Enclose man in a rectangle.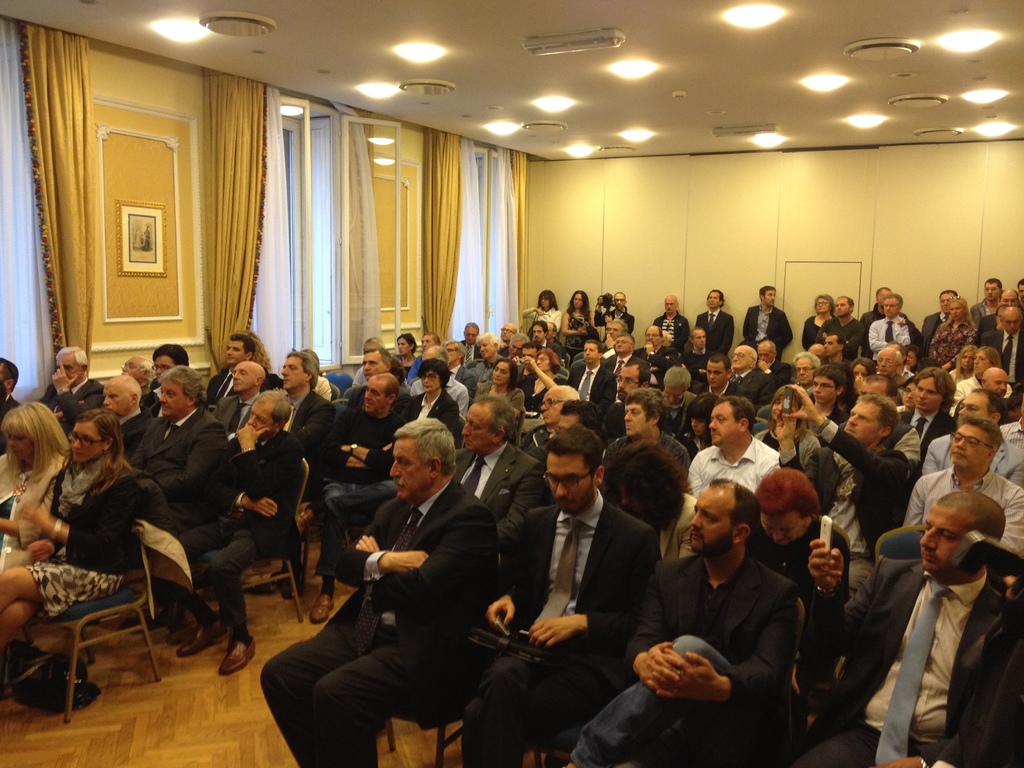
crop(829, 292, 874, 358).
